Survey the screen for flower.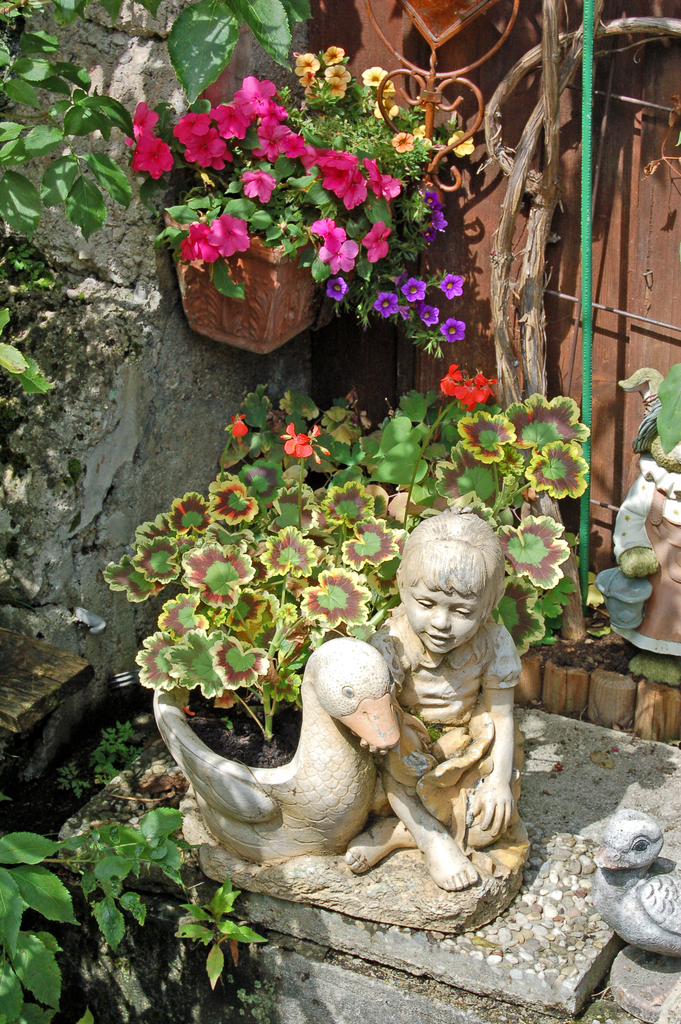
Survey found: [357,64,392,94].
